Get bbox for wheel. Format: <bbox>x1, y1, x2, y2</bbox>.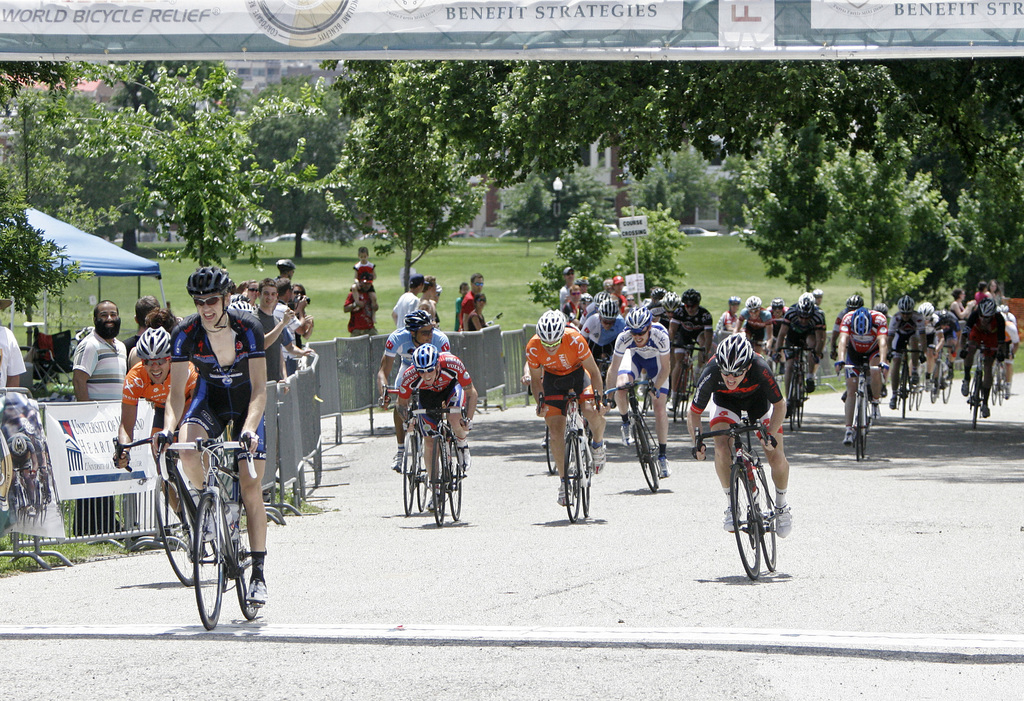
<bbox>729, 468, 760, 576</bbox>.
